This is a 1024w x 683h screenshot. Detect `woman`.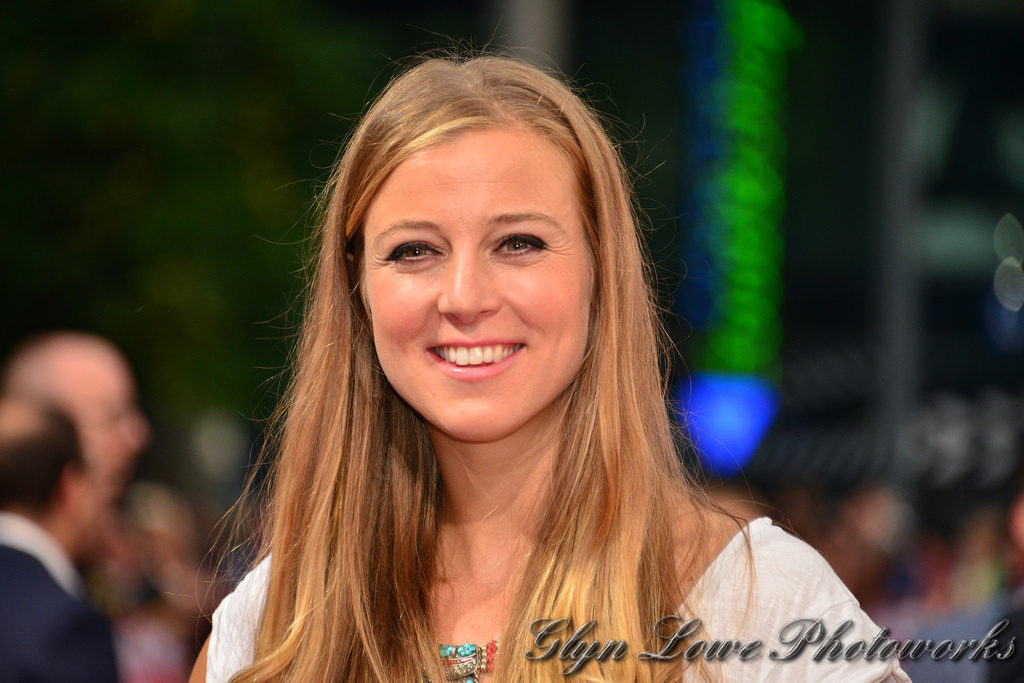
(175, 49, 906, 681).
